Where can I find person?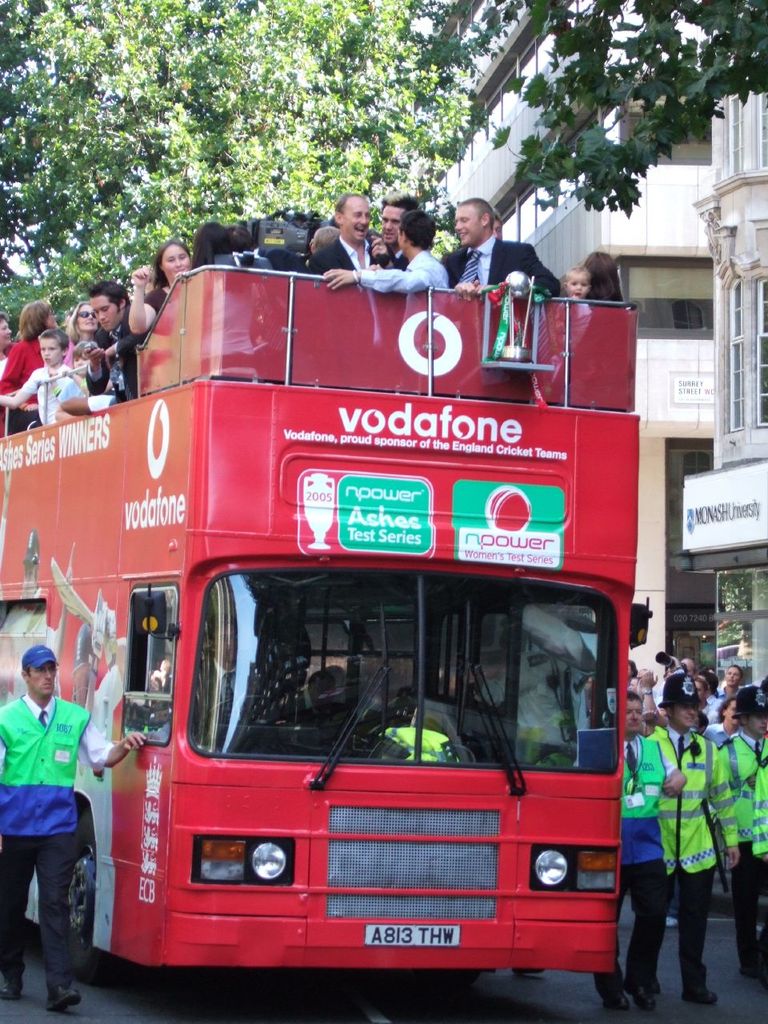
You can find it at bbox=(88, 280, 138, 389).
